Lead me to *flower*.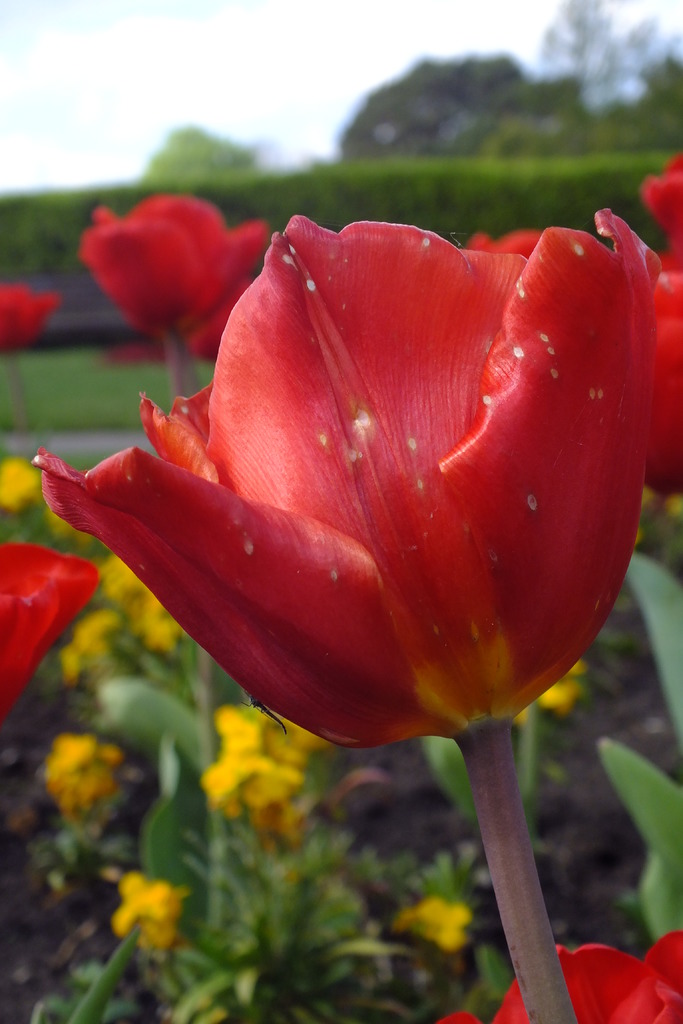
Lead to 388 892 470 949.
